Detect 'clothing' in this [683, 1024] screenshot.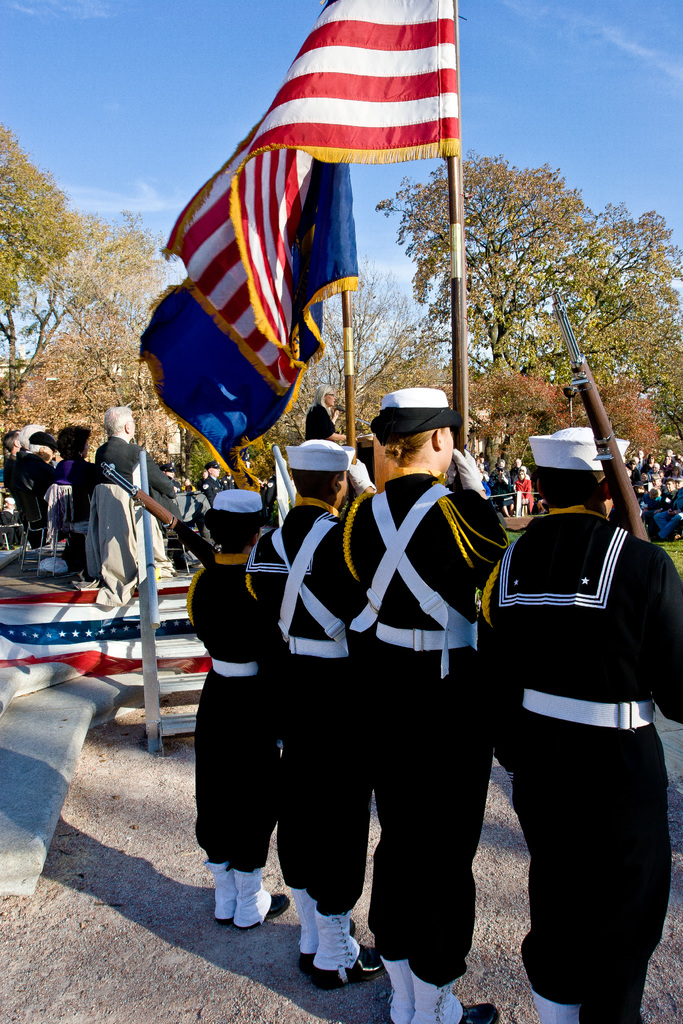
Detection: 9/449/35/480.
